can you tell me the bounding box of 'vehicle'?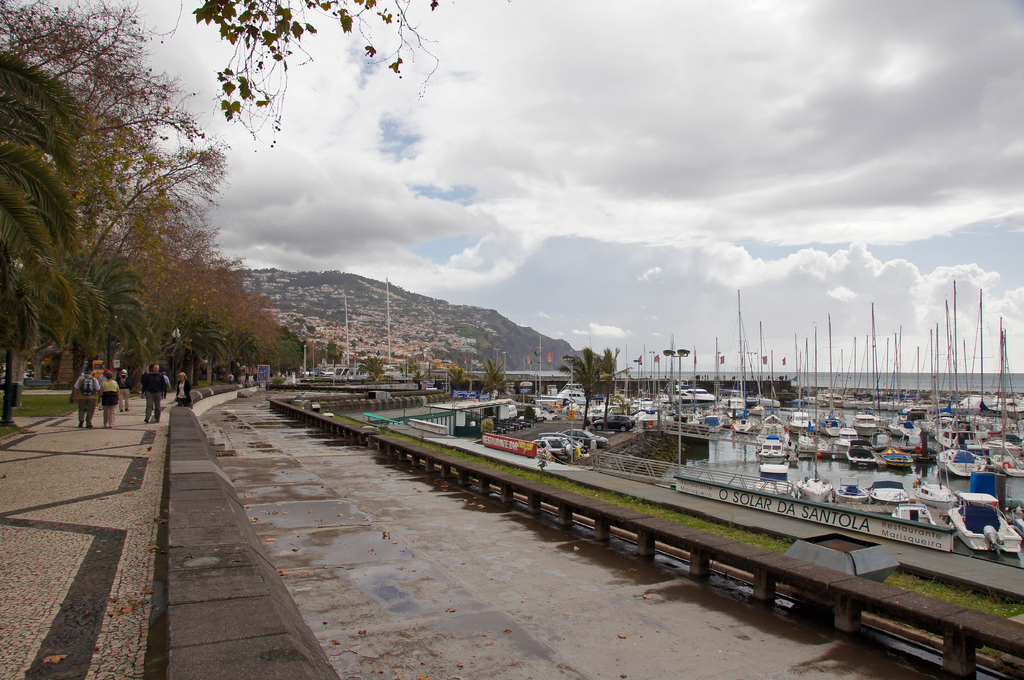
bbox(1, 354, 74, 390).
